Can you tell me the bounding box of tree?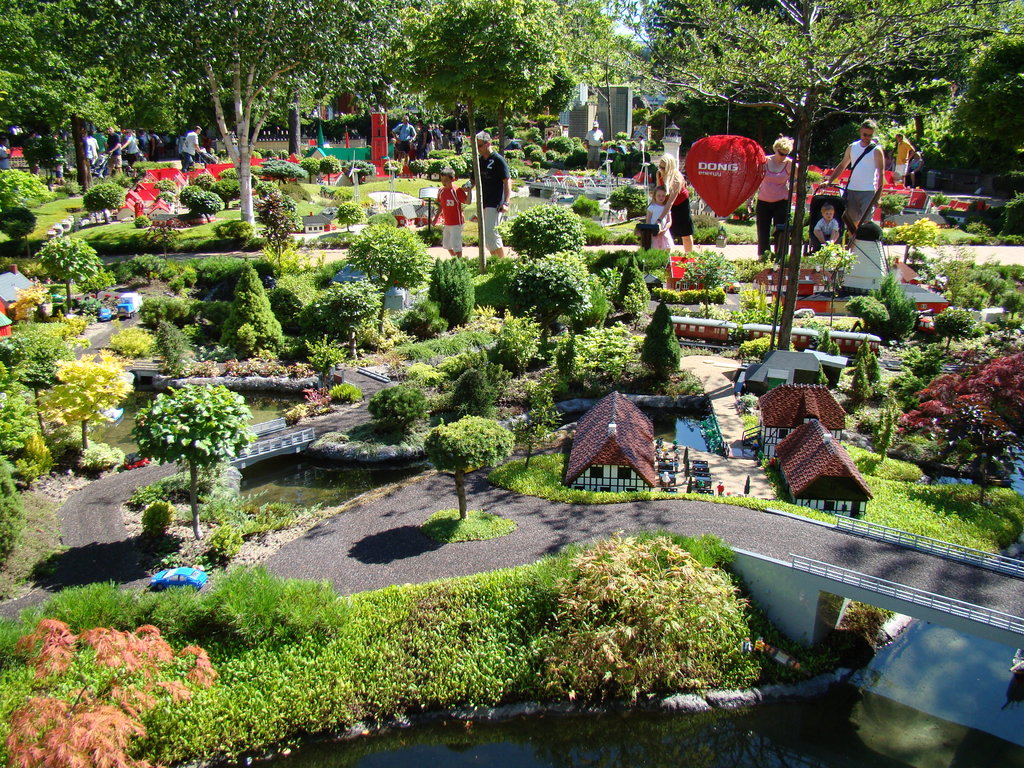
x1=318, y1=154, x2=342, y2=186.
